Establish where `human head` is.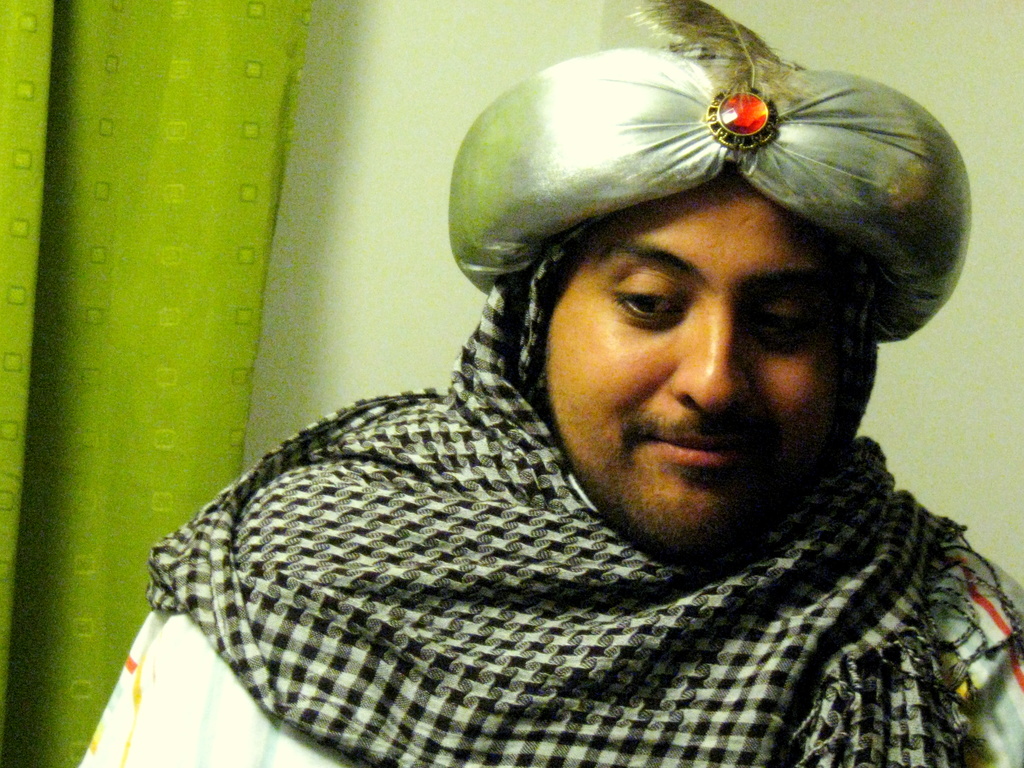
Established at select_region(435, 136, 905, 528).
